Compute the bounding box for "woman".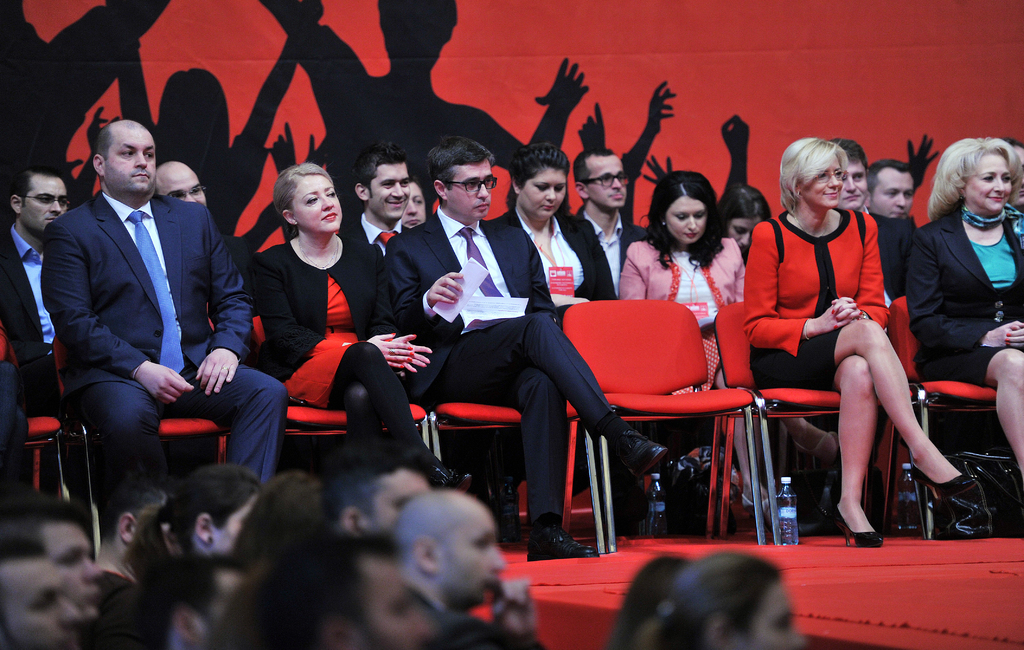
l=744, t=131, r=932, b=546.
